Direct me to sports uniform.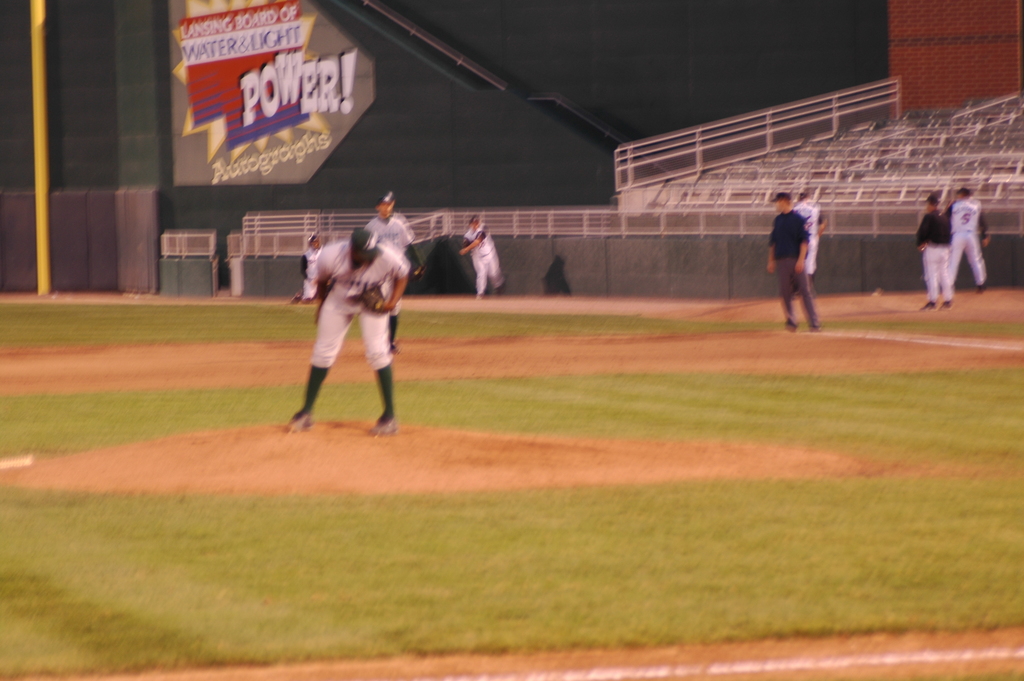
Direction: detection(944, 196, 989, 293).
